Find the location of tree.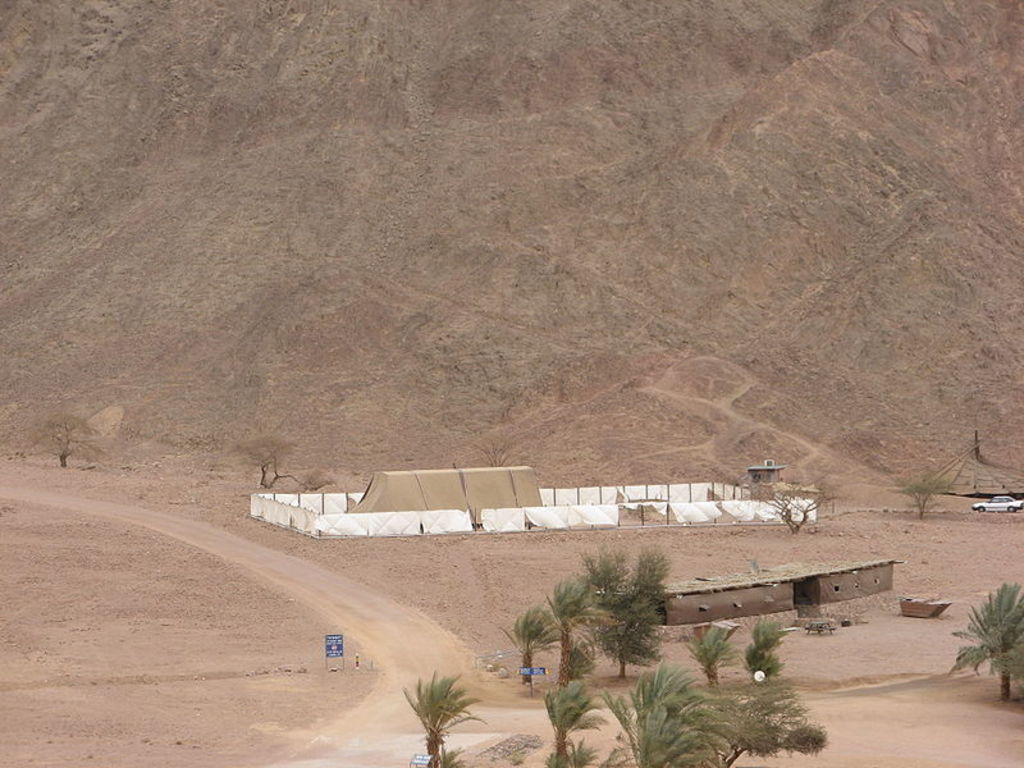
Location: (left=742, top=607, right=791, bottom=692).
